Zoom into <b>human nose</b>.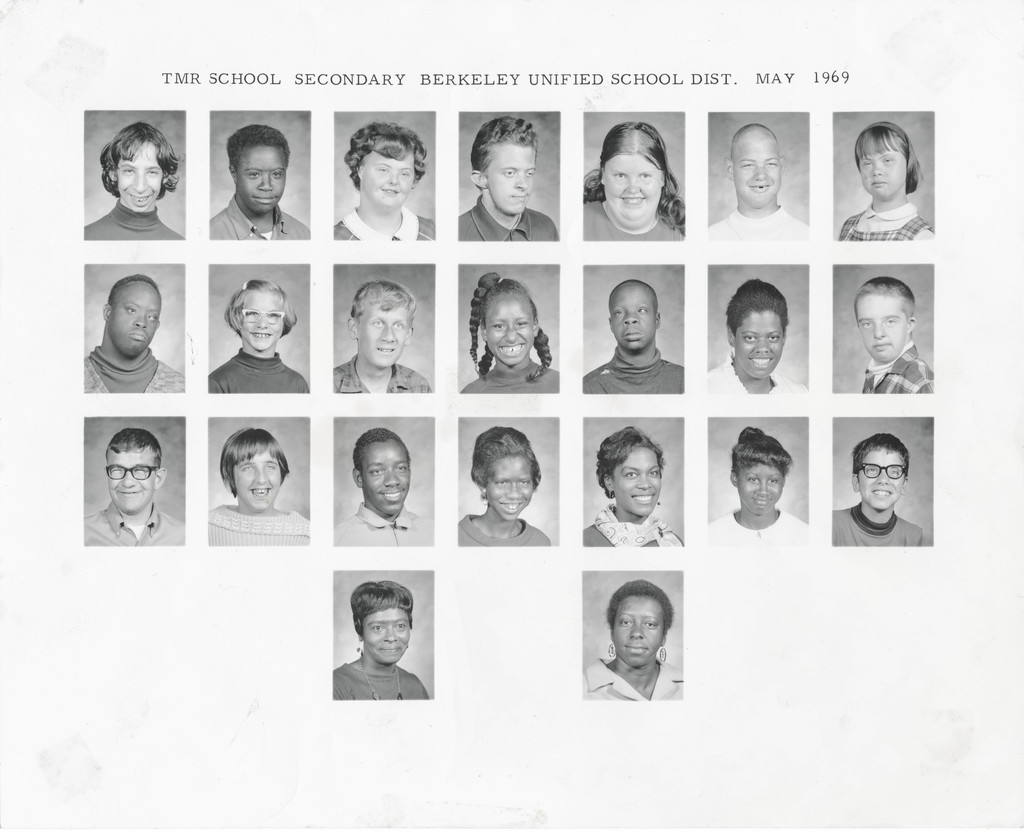
Zoom target: box(509, 322, 517, 343).
